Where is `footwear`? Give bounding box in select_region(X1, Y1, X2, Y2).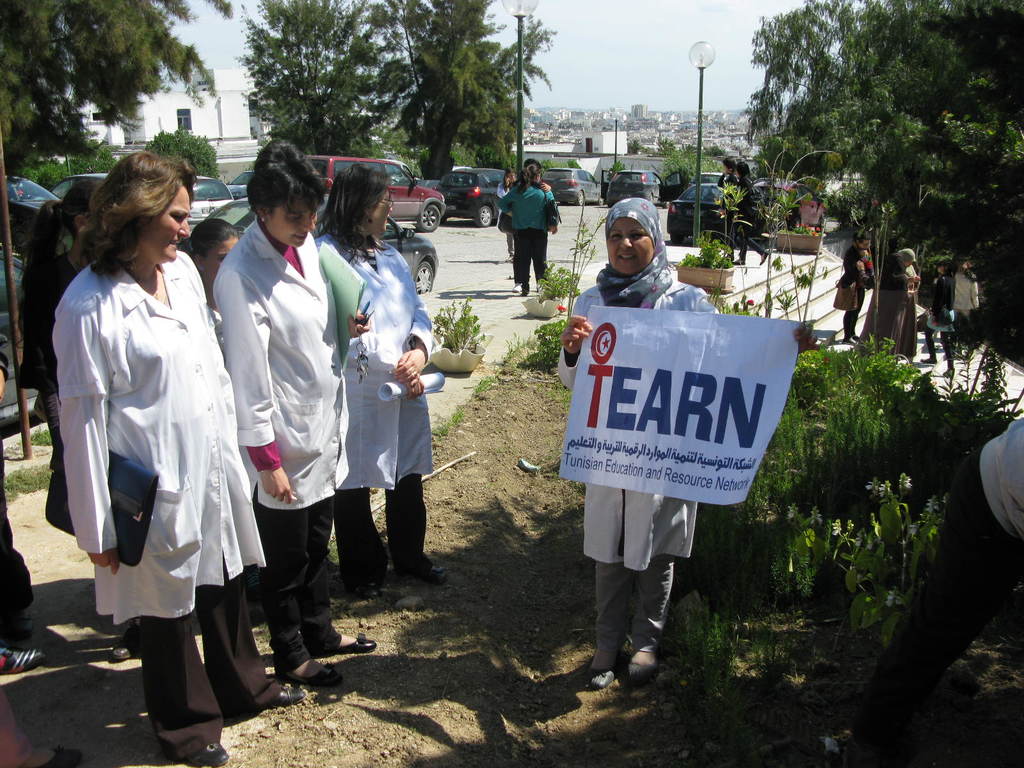
select_region(280, 663, 342, 695).
